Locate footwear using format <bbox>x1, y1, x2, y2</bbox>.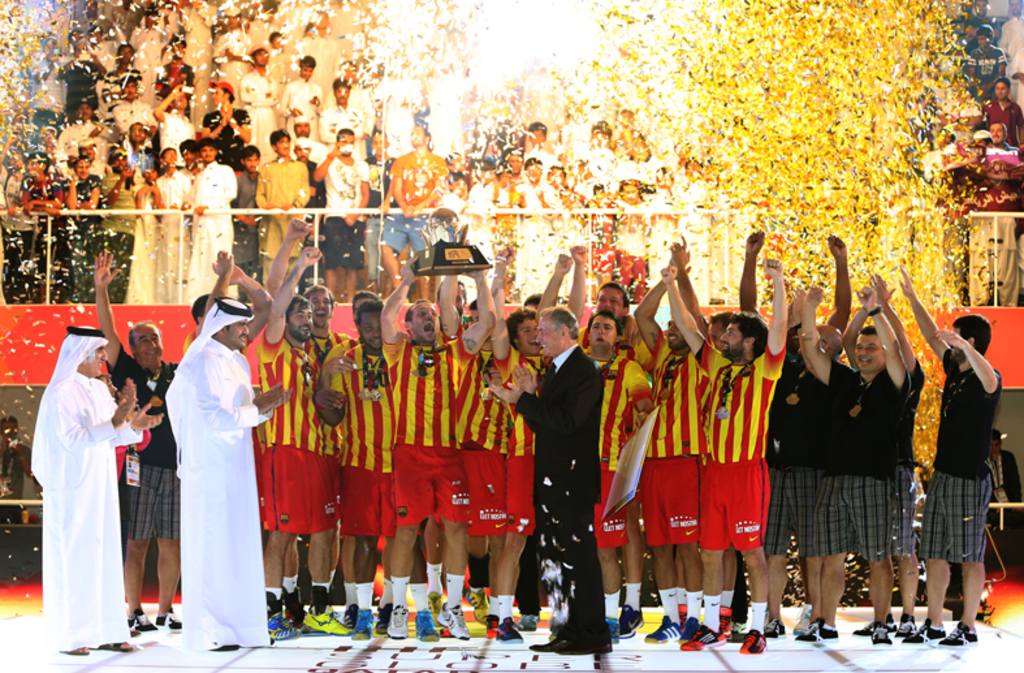
<bbox>899, 624, 947, 640</bbox>.
